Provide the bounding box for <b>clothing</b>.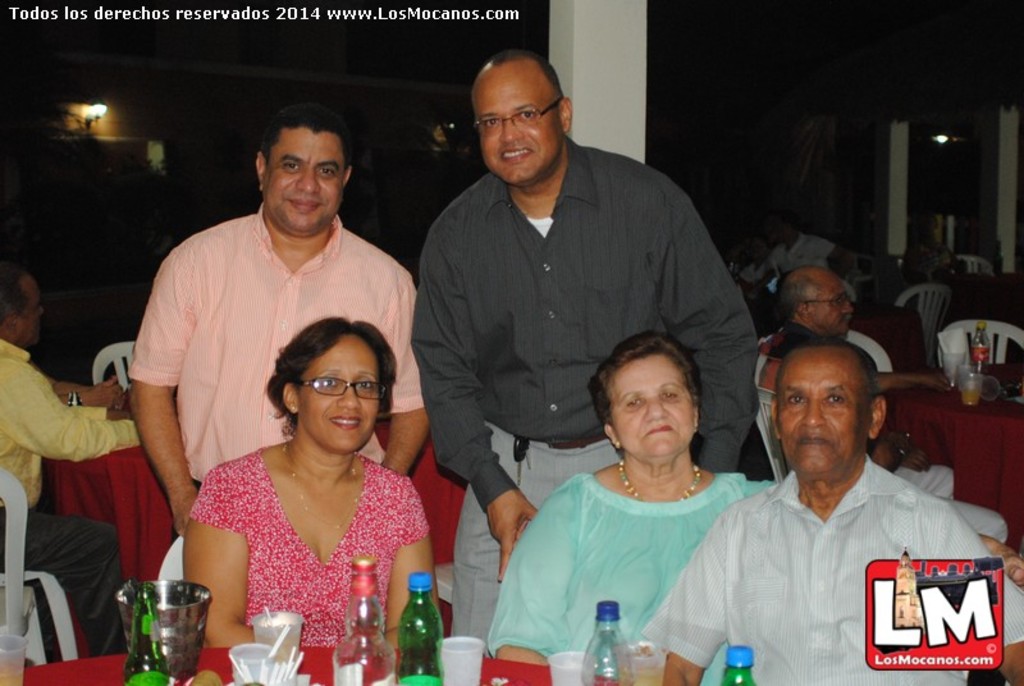
<bbox>0, 511, 122, 655</bbox>.
